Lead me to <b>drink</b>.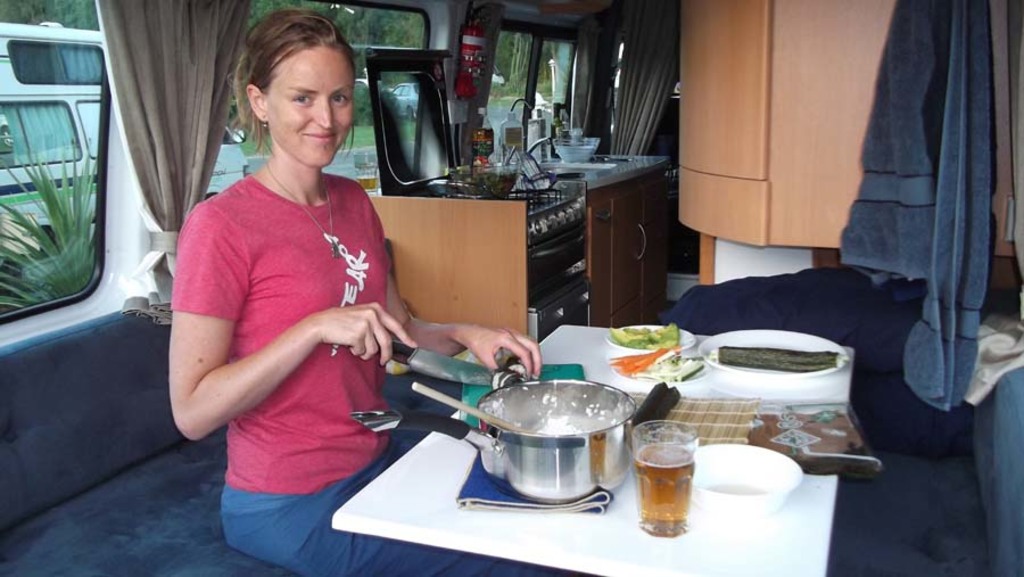
Lead to [629, 420, 701, 529].
